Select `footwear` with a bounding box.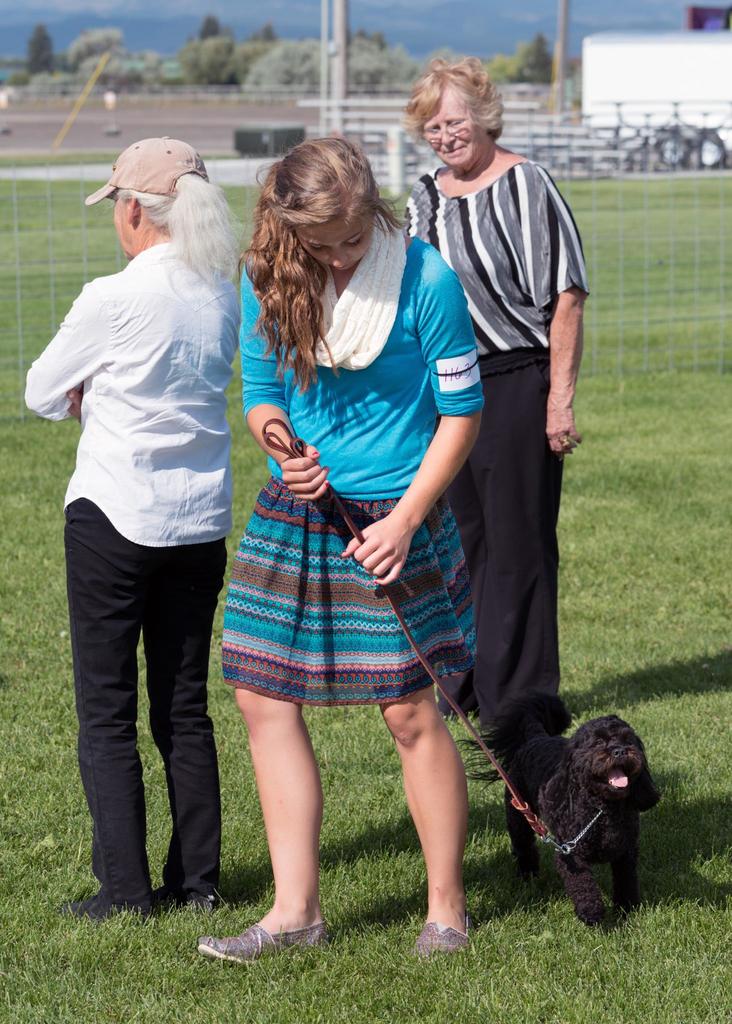
224/904/326/972.
